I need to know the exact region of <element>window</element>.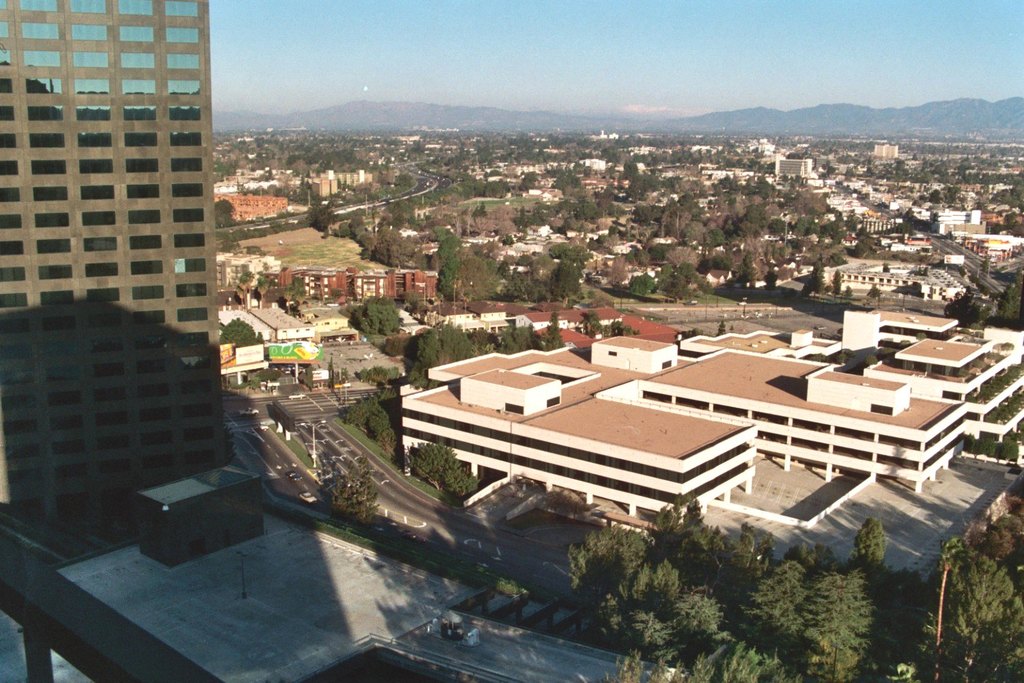
Region: bbox(168, 131, 201, 147).
